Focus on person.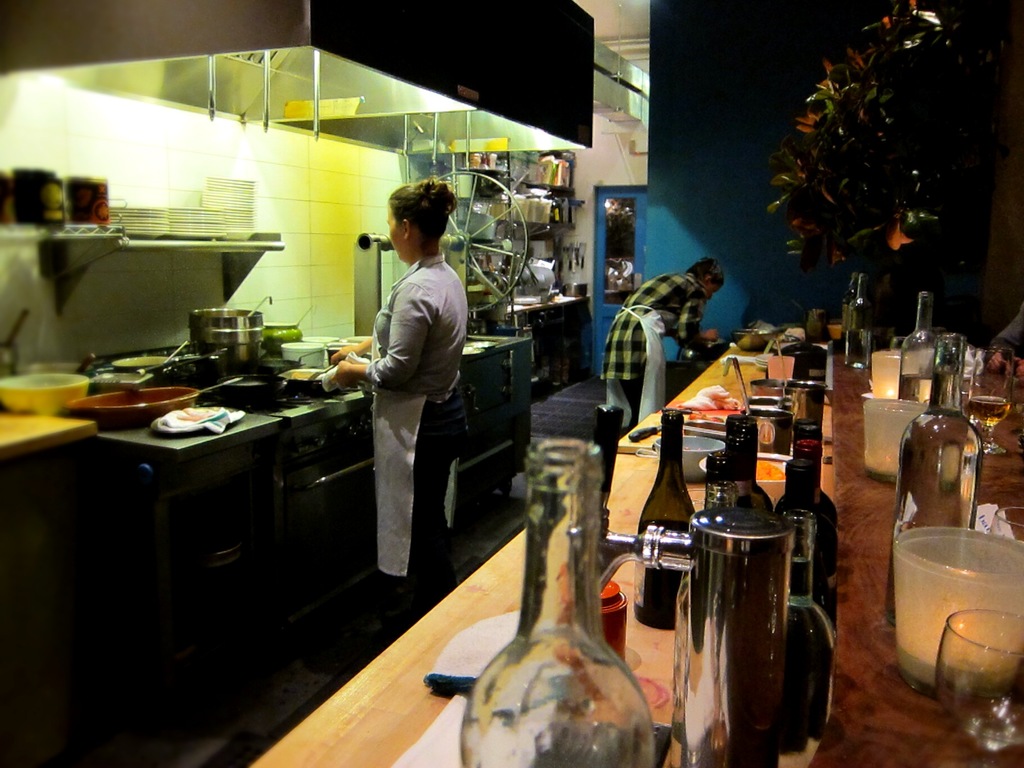
Focused at bbox(602, 254, 727, 426).
